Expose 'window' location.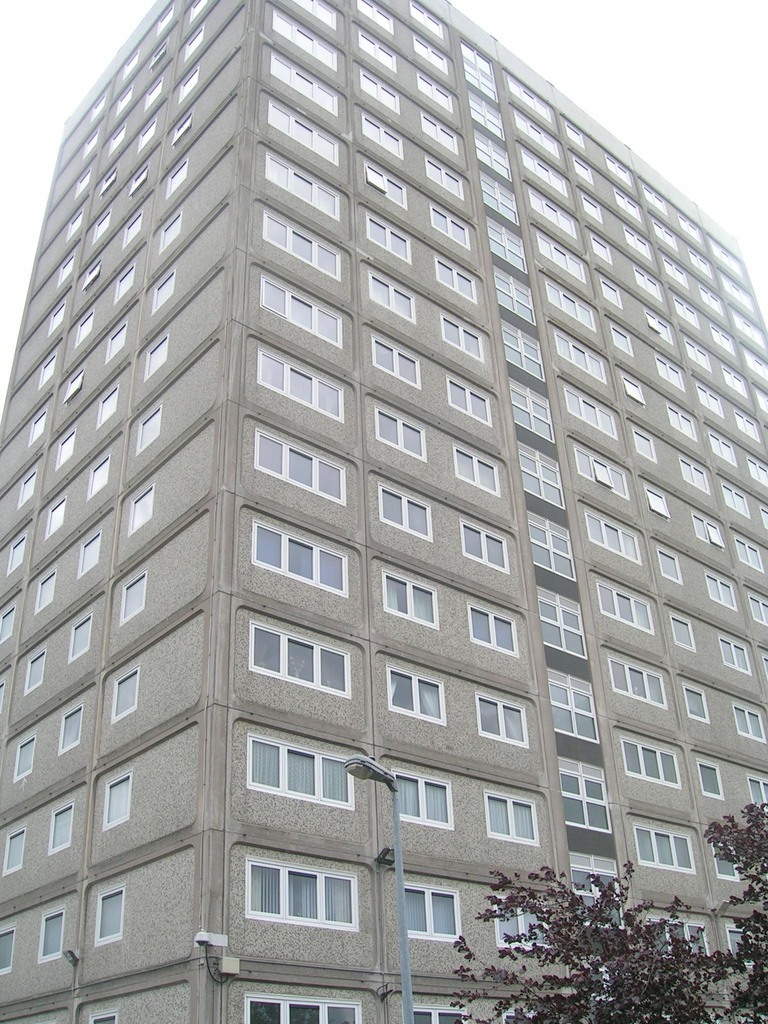
Exposed at 262:106:339:163.
